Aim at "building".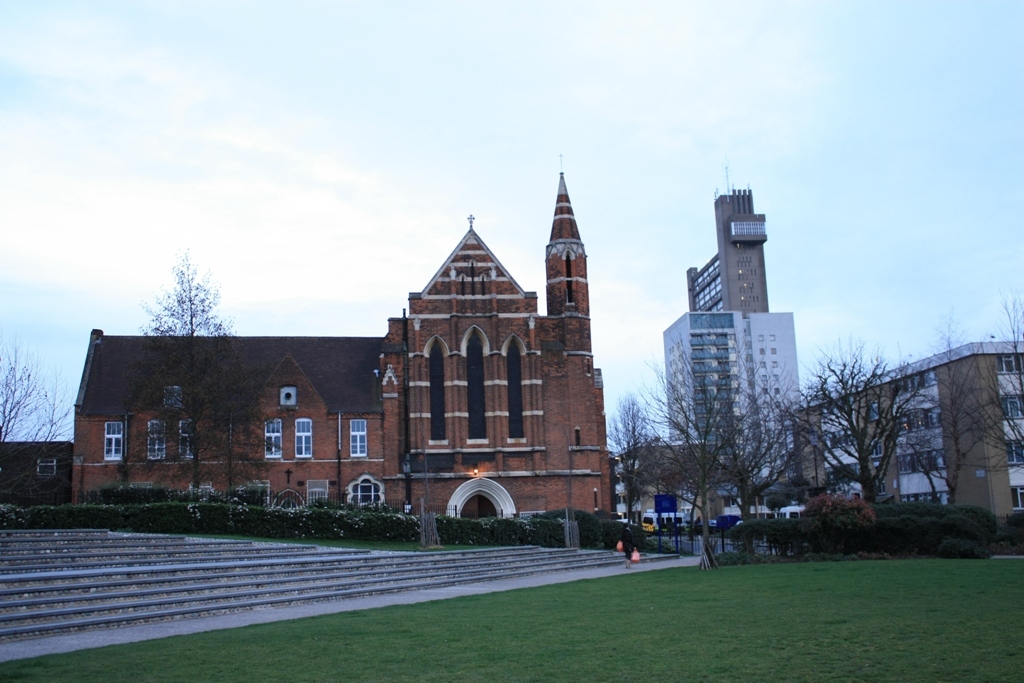
Aimed at 688, 181, 767, 315.
